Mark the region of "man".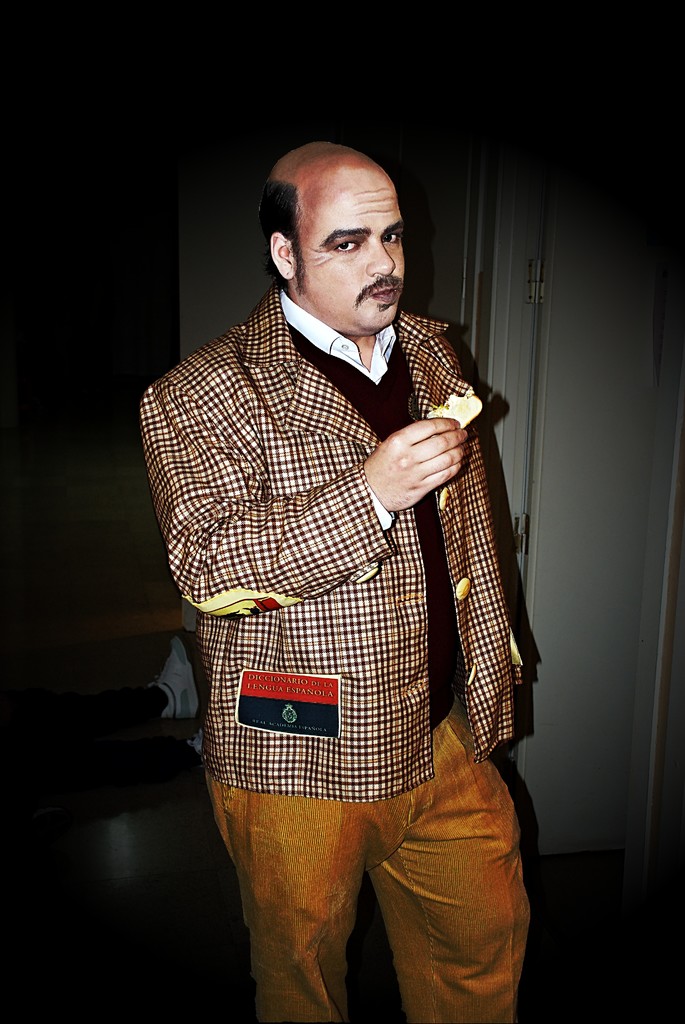
Region: box(138, 153, 520, 1016).
